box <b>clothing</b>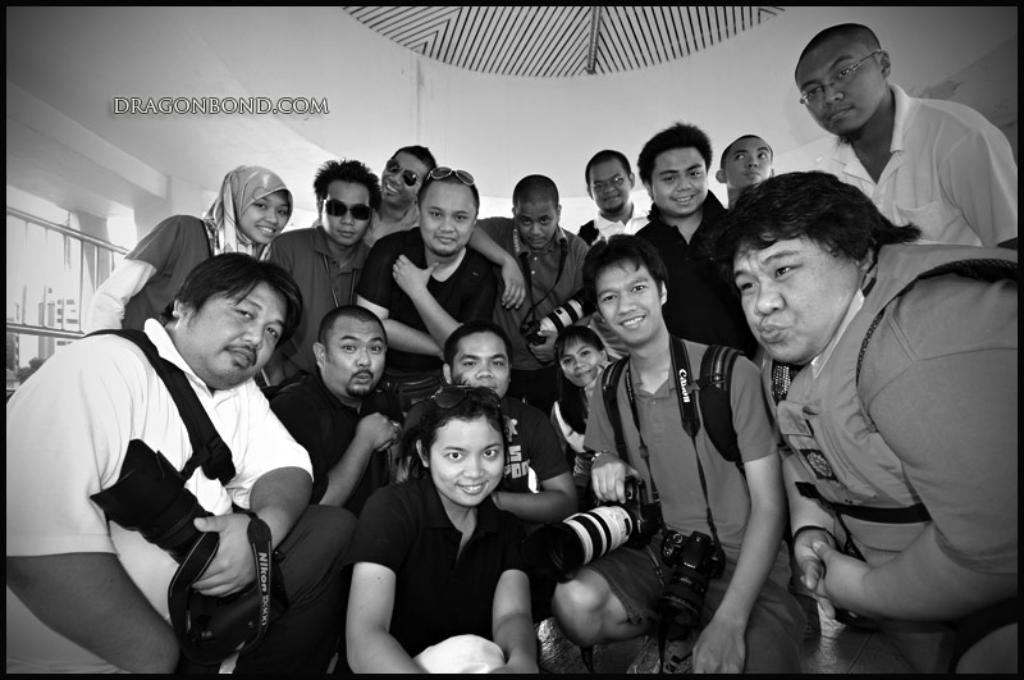
box(86, 164, 293, 328)
